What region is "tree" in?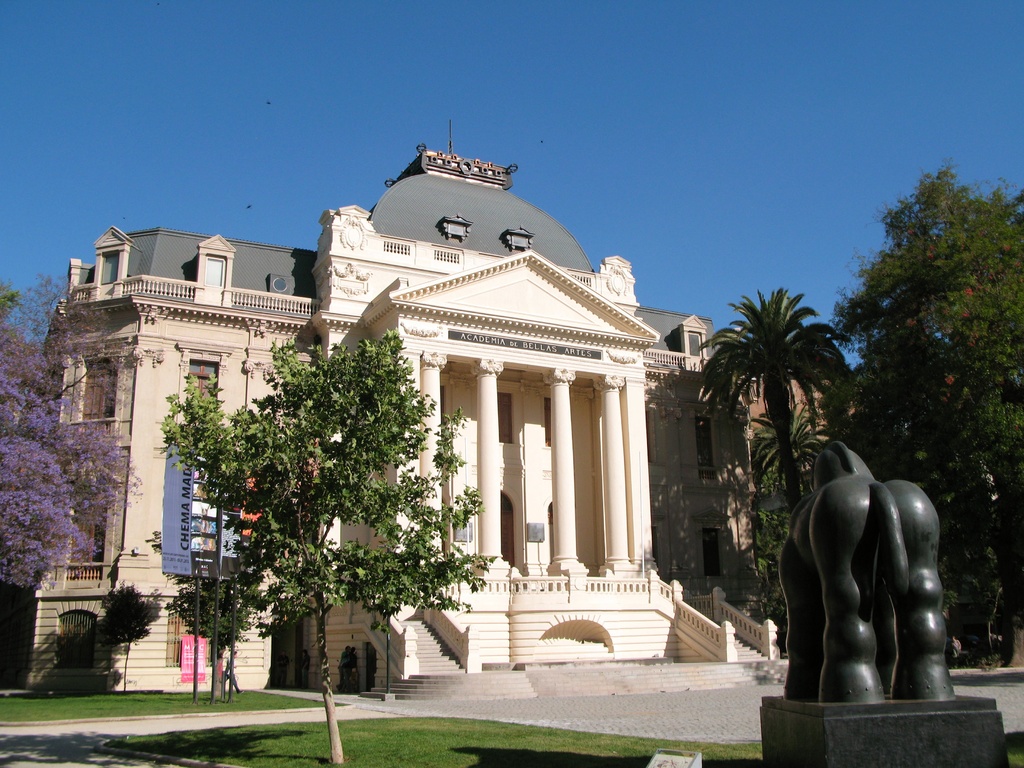
BBox(940, 462, 988, 653).
